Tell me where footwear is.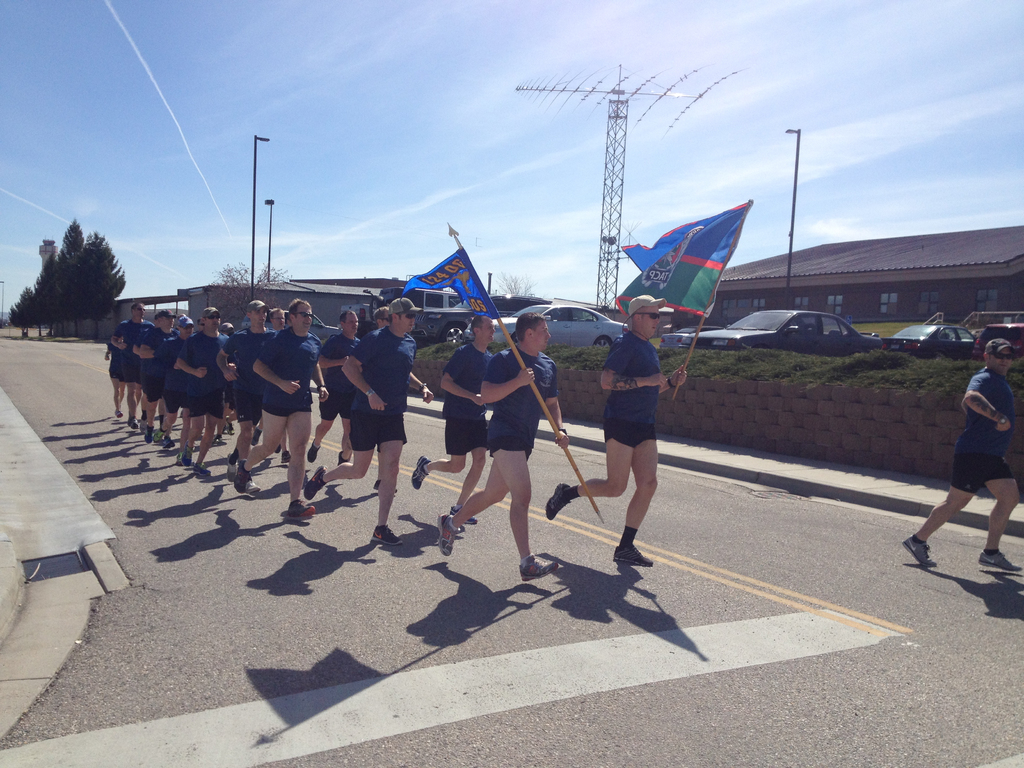
footwear is at box(112, 409, 122, 417).
